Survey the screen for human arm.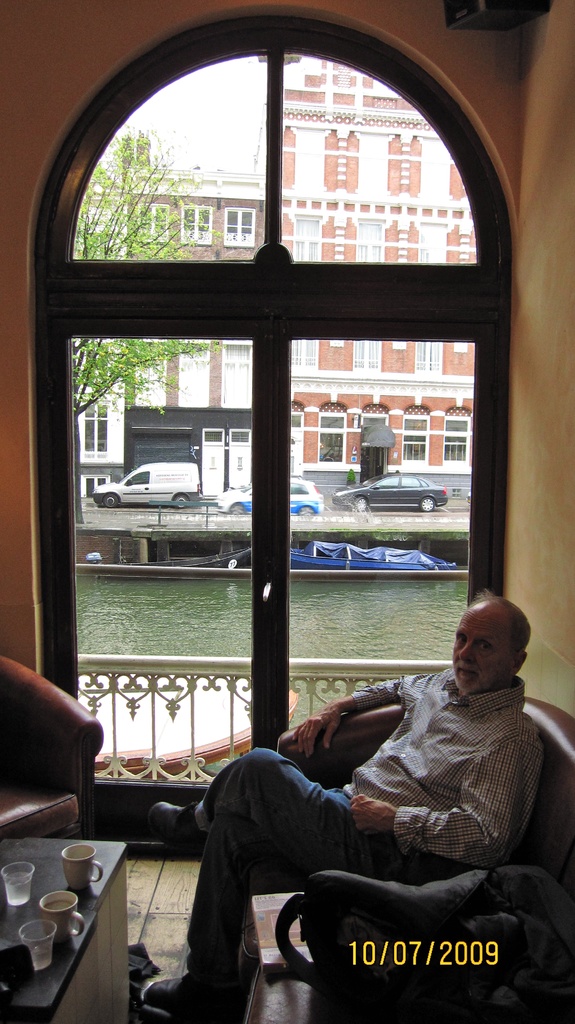
Survey found: (x1=354, y1=723, x2=539, y2=858).
